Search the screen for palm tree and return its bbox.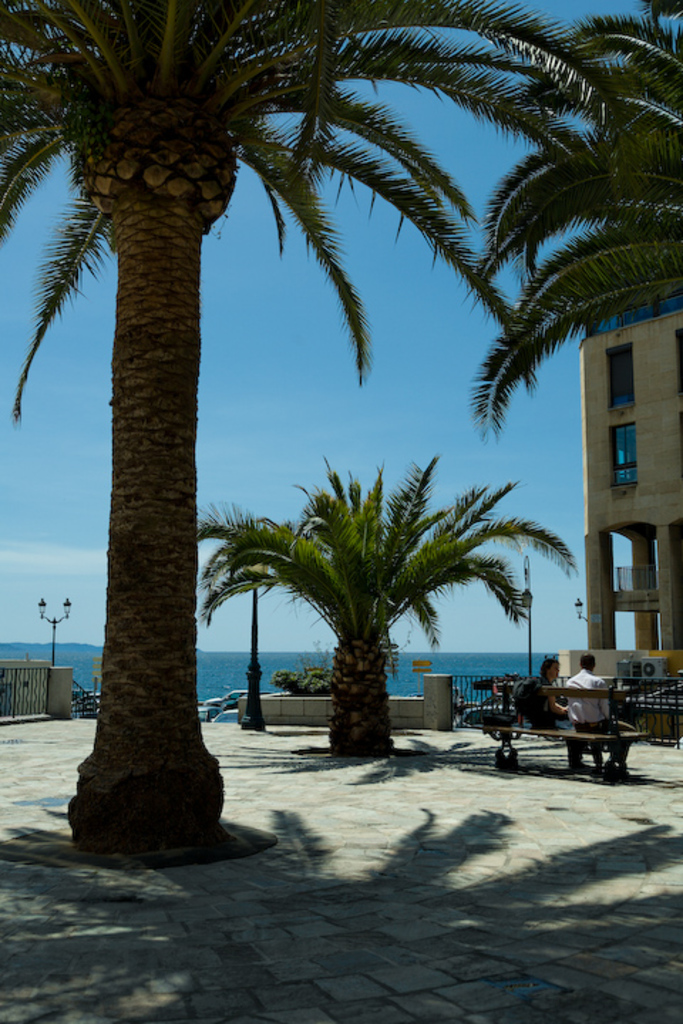
Found: <bbox>0, 17, 423, 833</bbox>.
